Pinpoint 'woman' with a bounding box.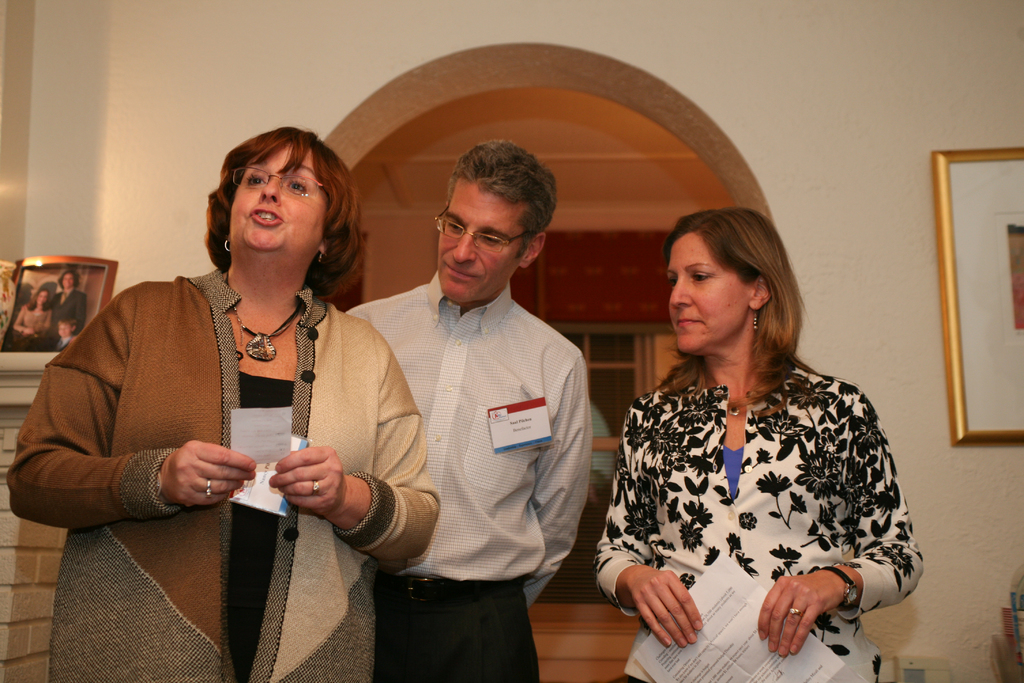
detection(8, 126, 441, 682).
